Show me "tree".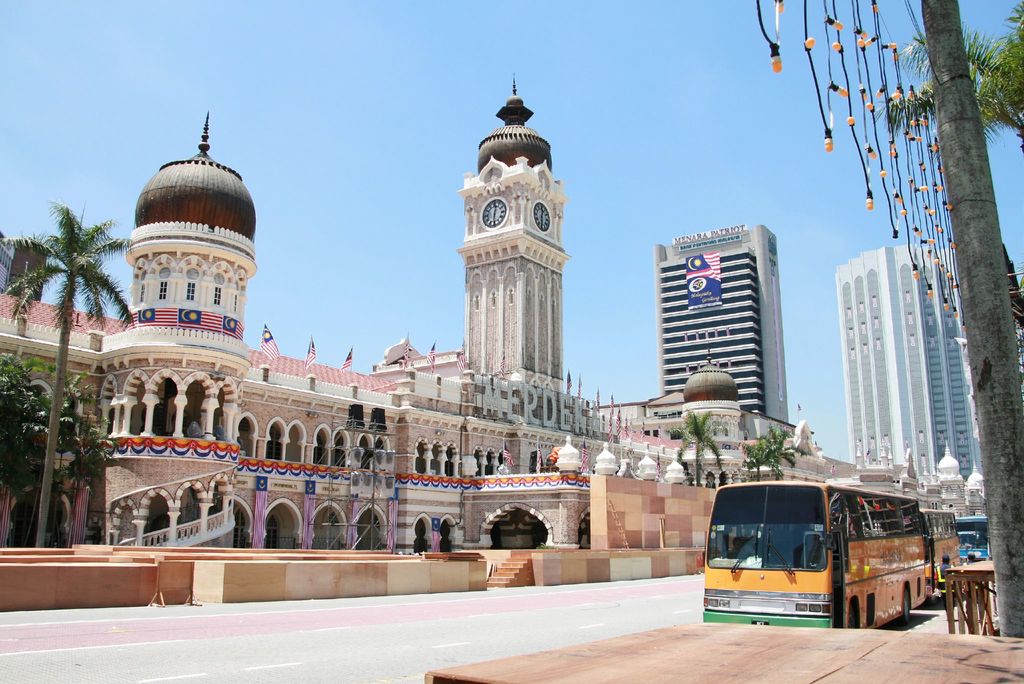
"tree" is here: bbox=(659, 403, 726, 487).
